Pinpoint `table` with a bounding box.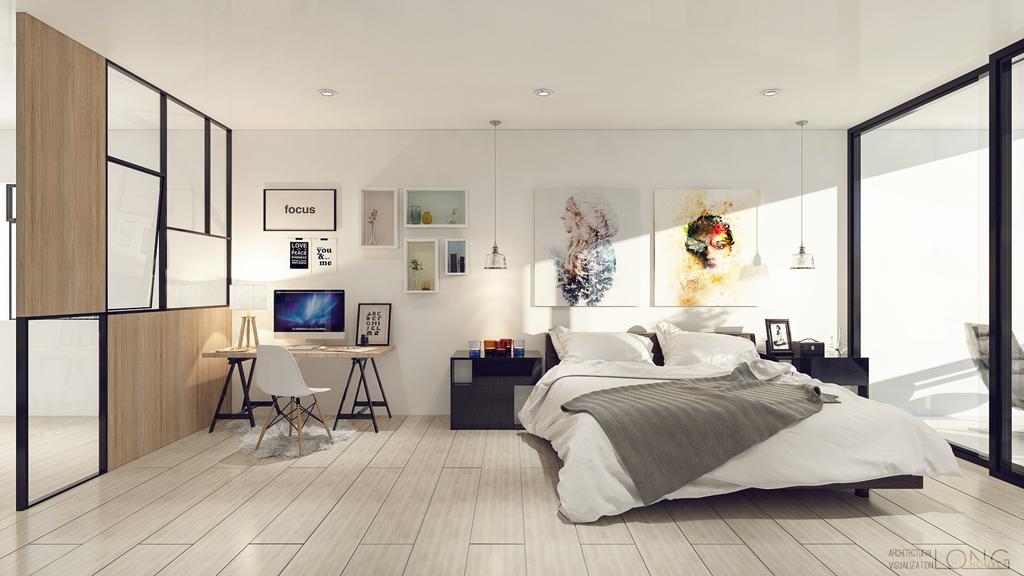
(206,339,399,433).
